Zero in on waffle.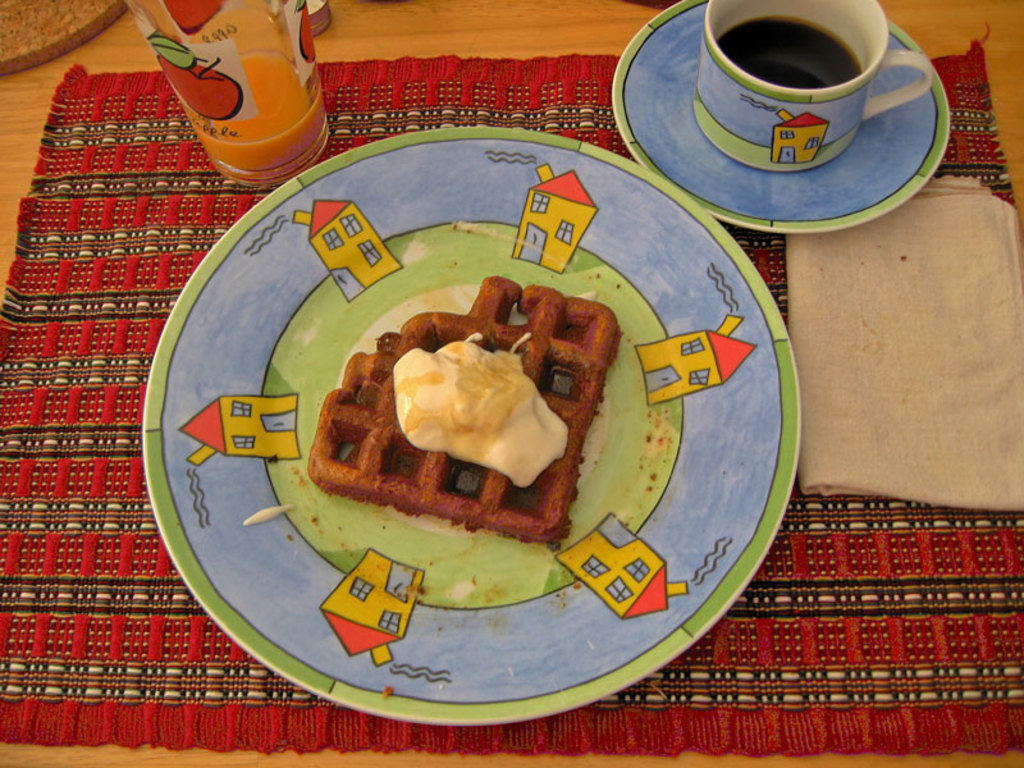
Zeroed in: {"left": 303, "top": 275, "right": 620, "bottom": 543}.
